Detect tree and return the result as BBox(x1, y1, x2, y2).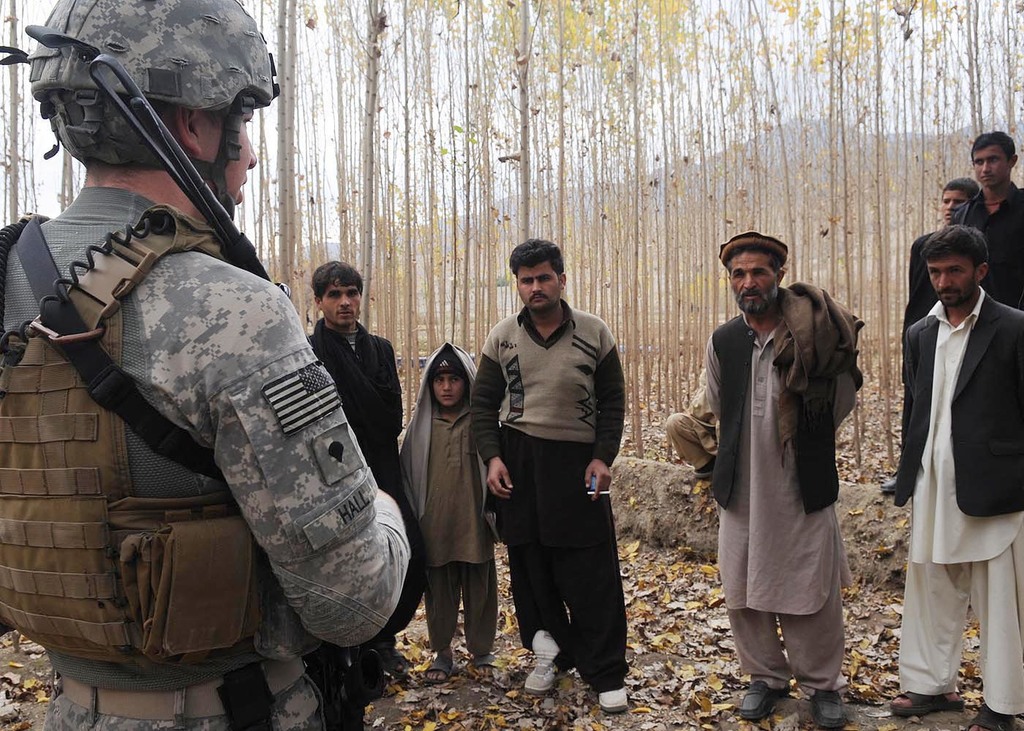
BBox(885, 0, 1023, 254).
